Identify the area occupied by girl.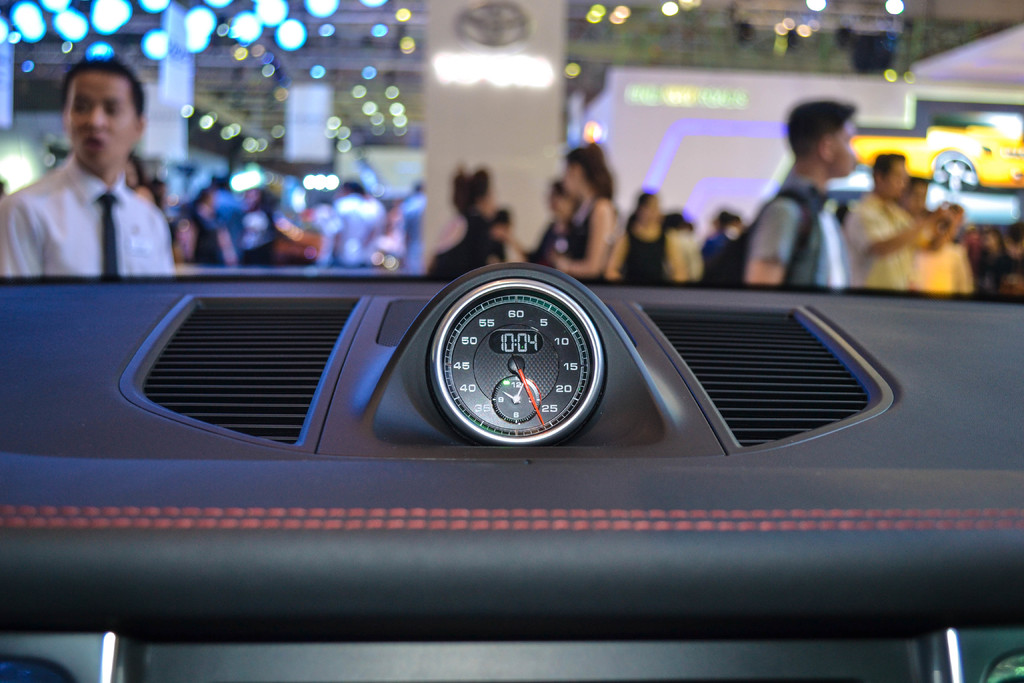
Area: pyautogui.locateOnScreen(440, 163, 502, 273).
